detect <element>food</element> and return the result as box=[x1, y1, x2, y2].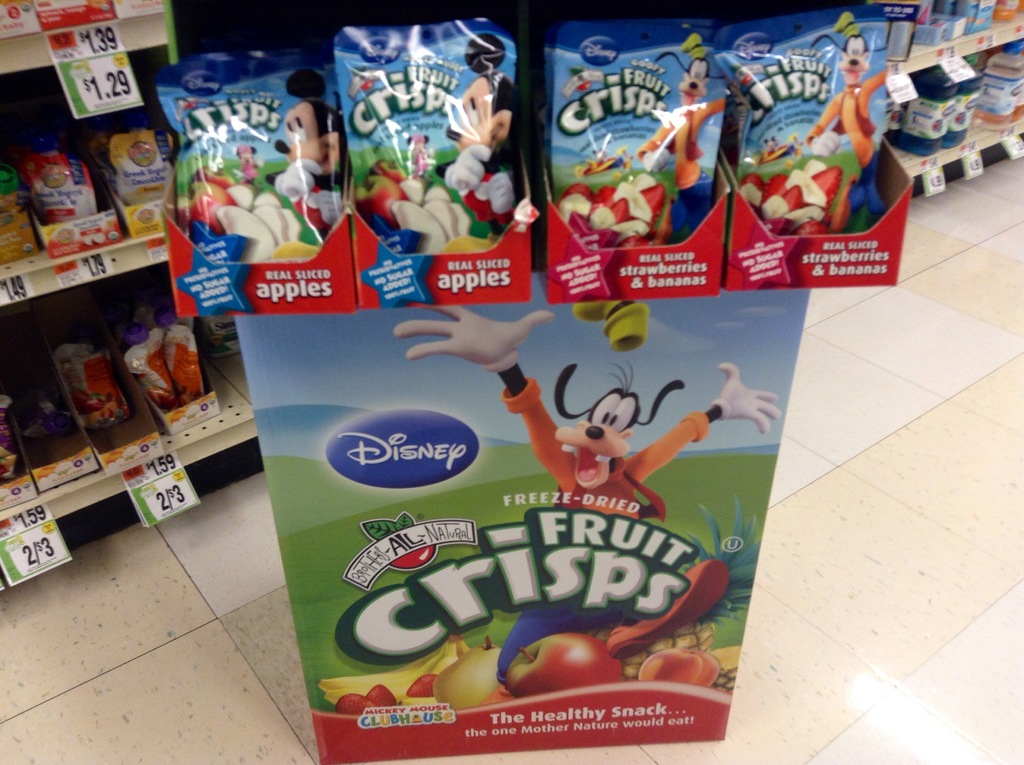
box=[499, 634, 621, 698].
